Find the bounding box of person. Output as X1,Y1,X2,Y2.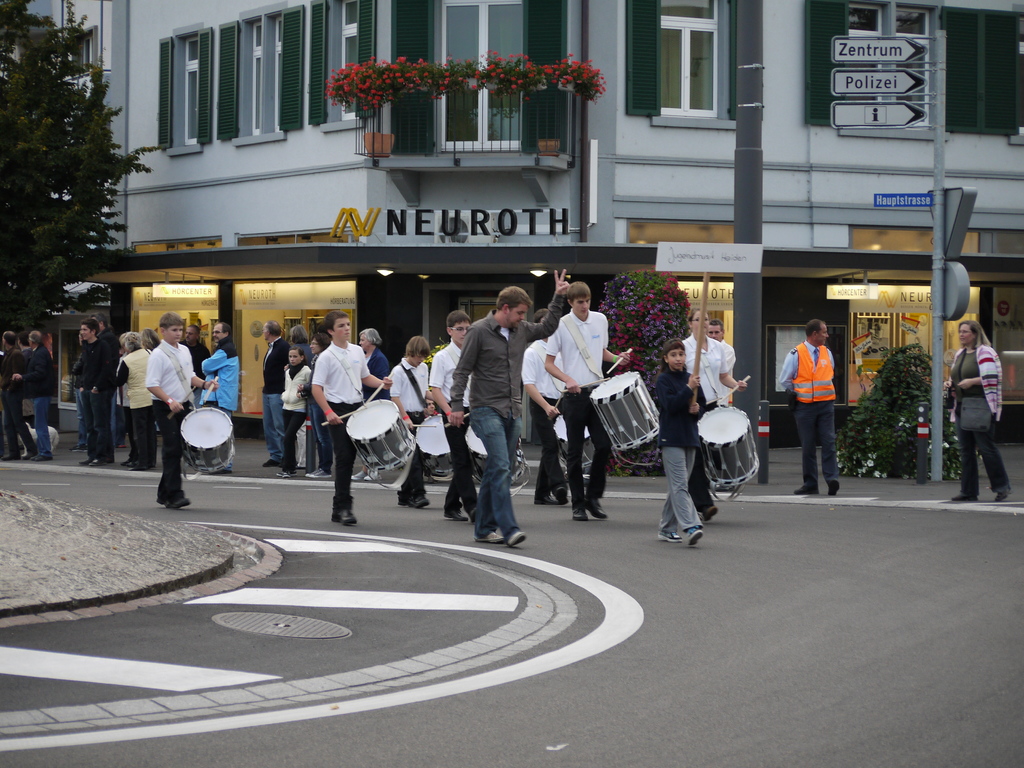
422,394,443,490.
